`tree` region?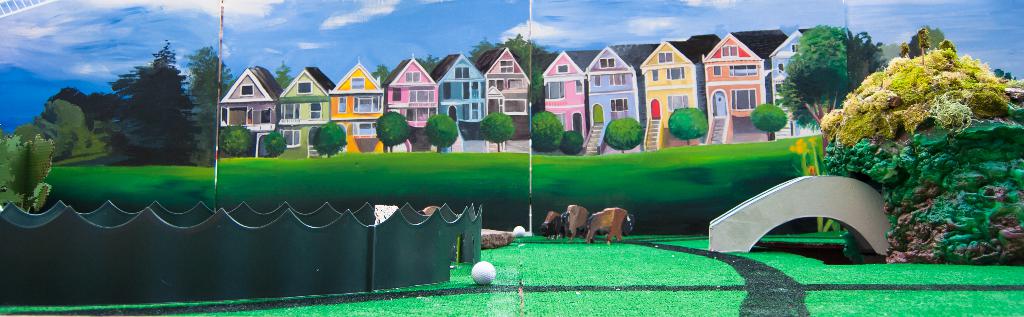
box=[376, 111, 414, 152]
